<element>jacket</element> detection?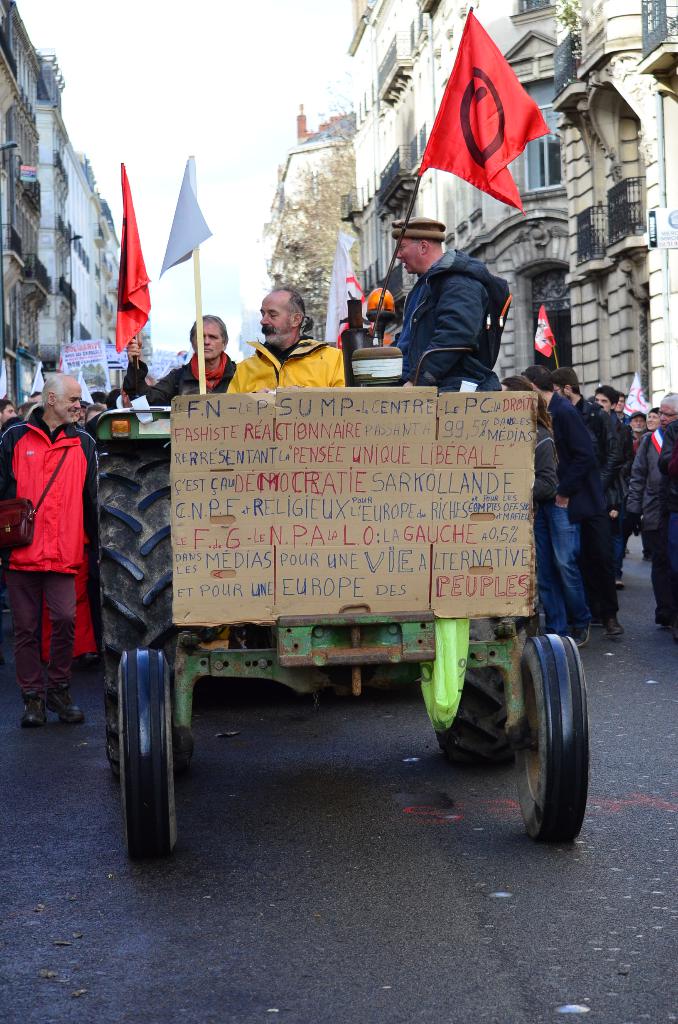
detection(237, 330, 355, 403)
